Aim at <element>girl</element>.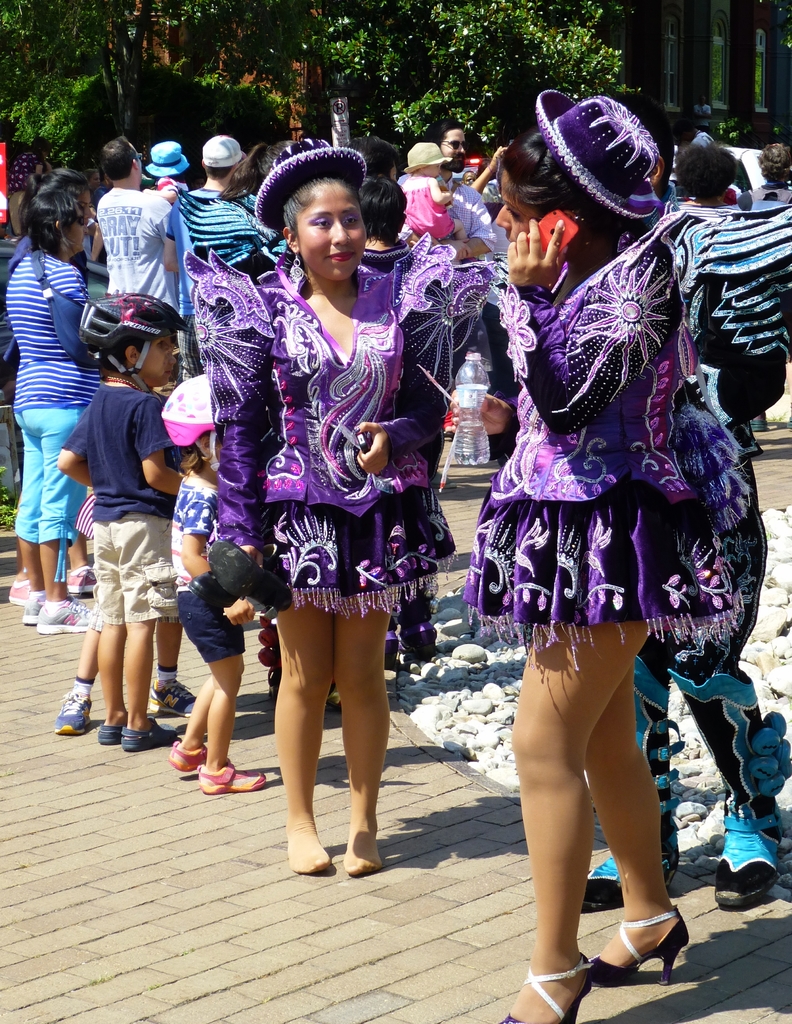
Aimed at [left=161, top=378, right=266, bottom=802].
